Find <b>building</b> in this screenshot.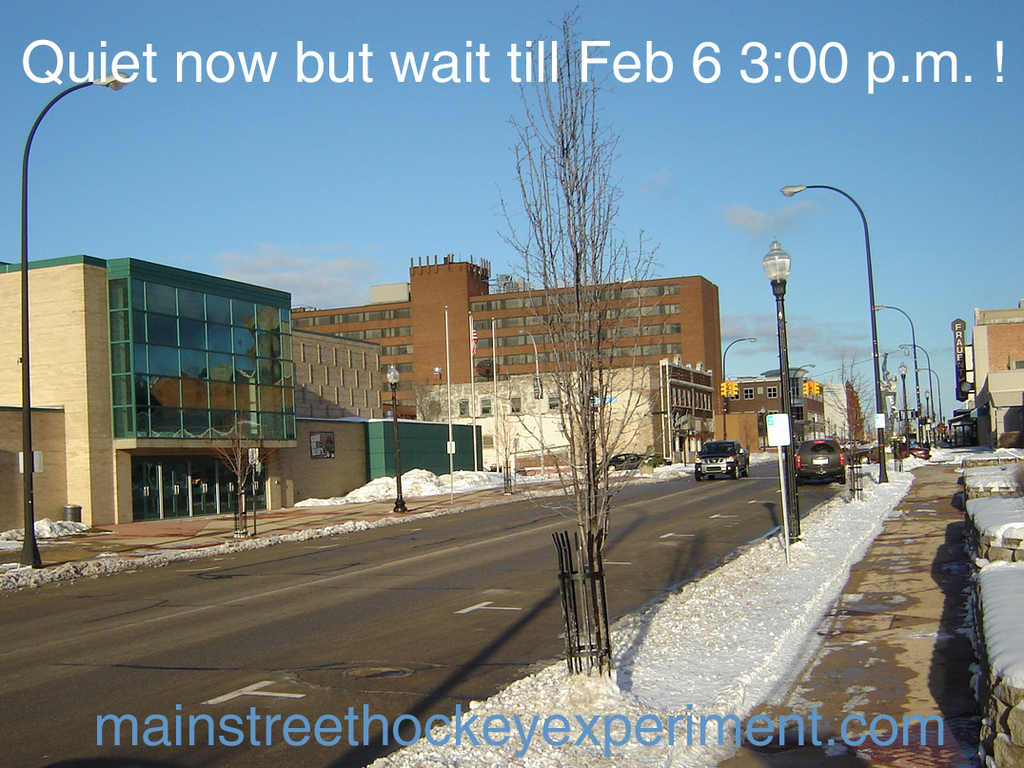
The bounding box for <b>building</b> is <bbox>732, 364, 872, 447</bbox>.
